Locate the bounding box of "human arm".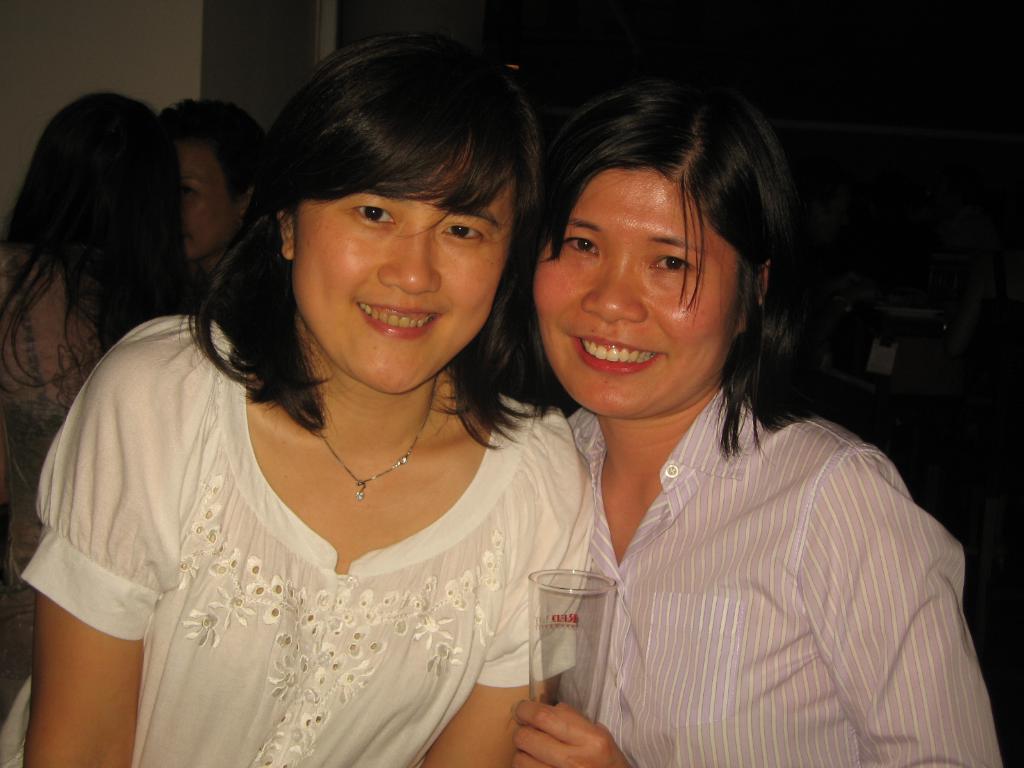
Bounding box: BBox(23, 339, 218, 755).
